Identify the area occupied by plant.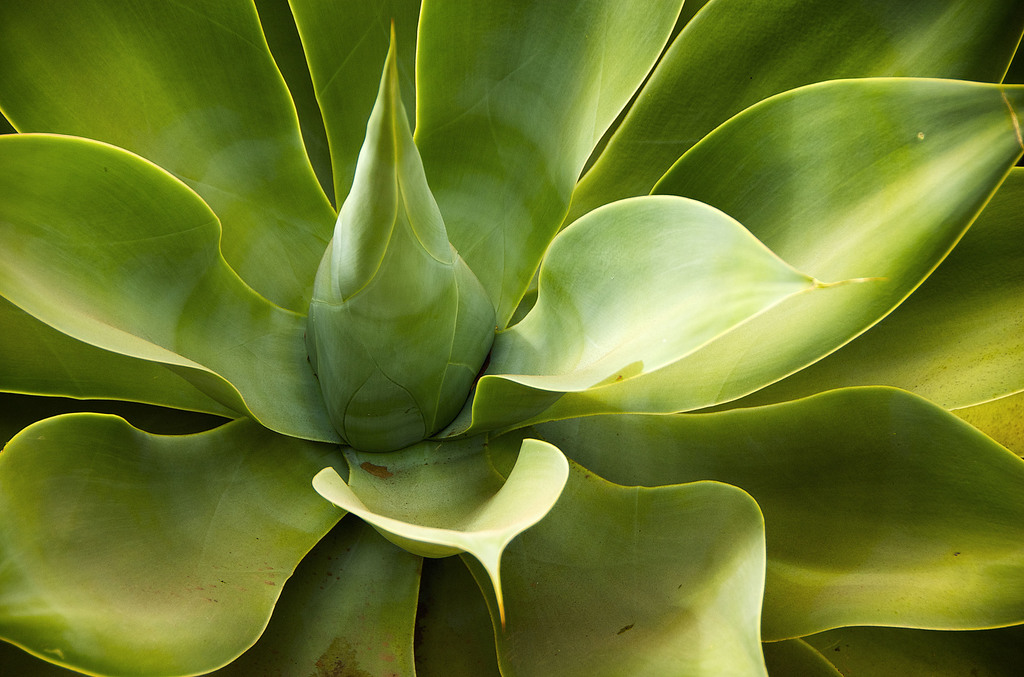
Area: l=0, t=4, r=1019, b=675.
